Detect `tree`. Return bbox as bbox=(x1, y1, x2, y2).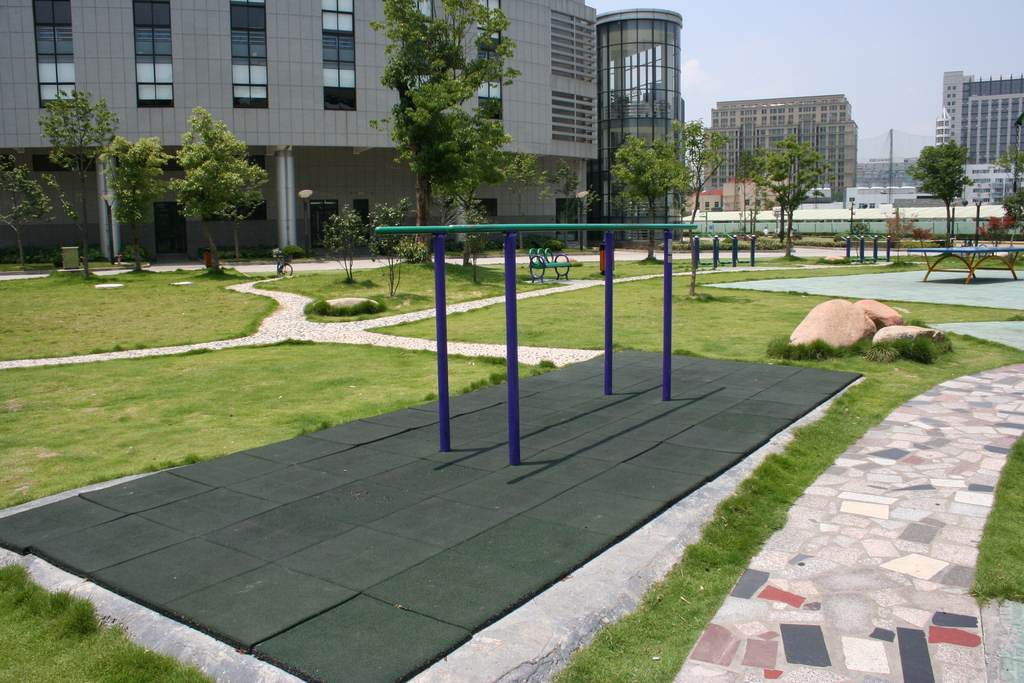
bbox=(913, 140, 971, 251).
